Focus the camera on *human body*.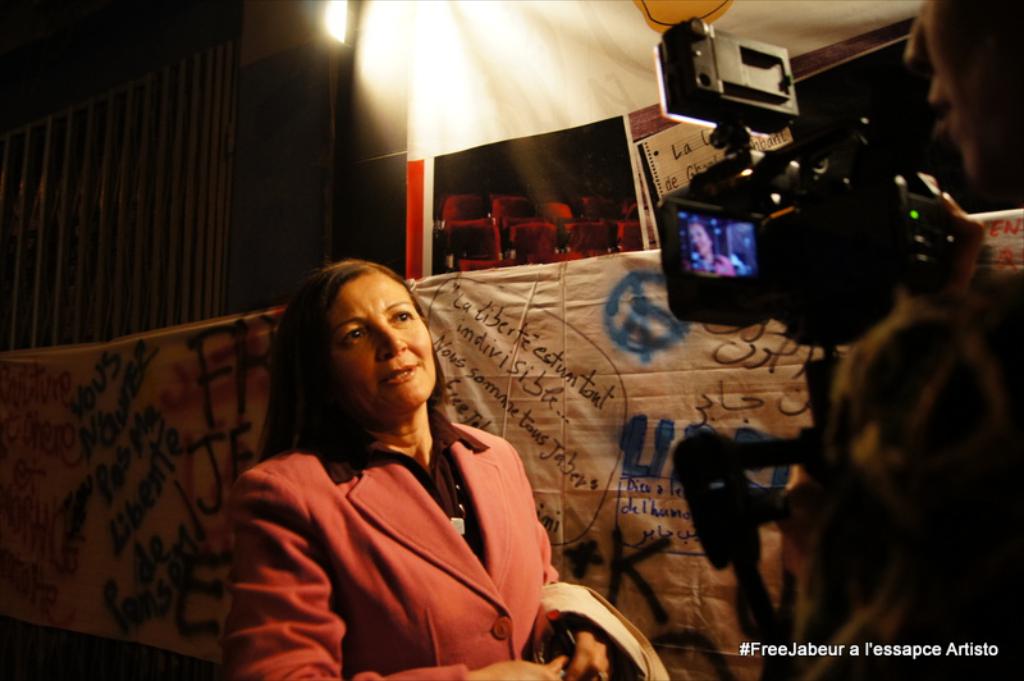
Focus region: detection(198, 282, 563, 658).
